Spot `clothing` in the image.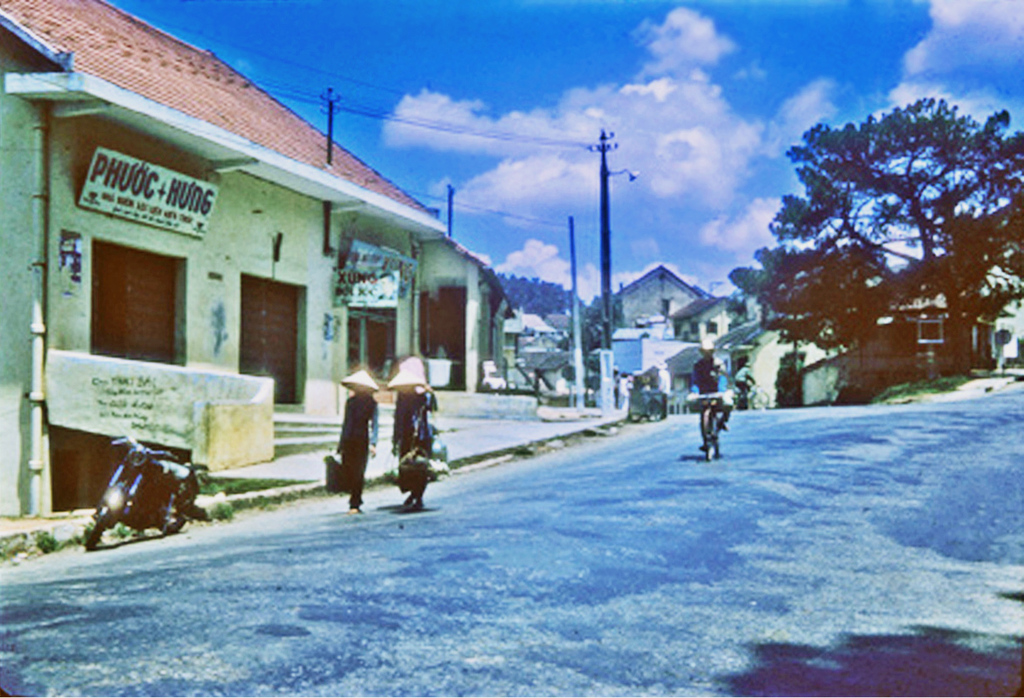
`clothing` found at crop(733, 366, 755, 401).
